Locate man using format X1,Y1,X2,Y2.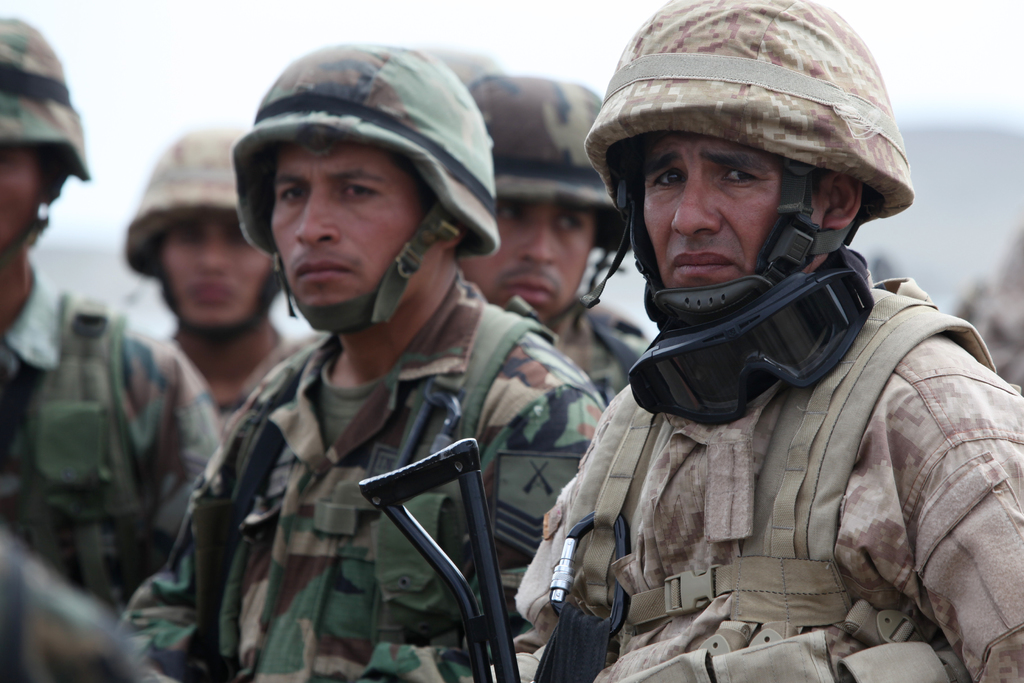
468,64,665,420.
